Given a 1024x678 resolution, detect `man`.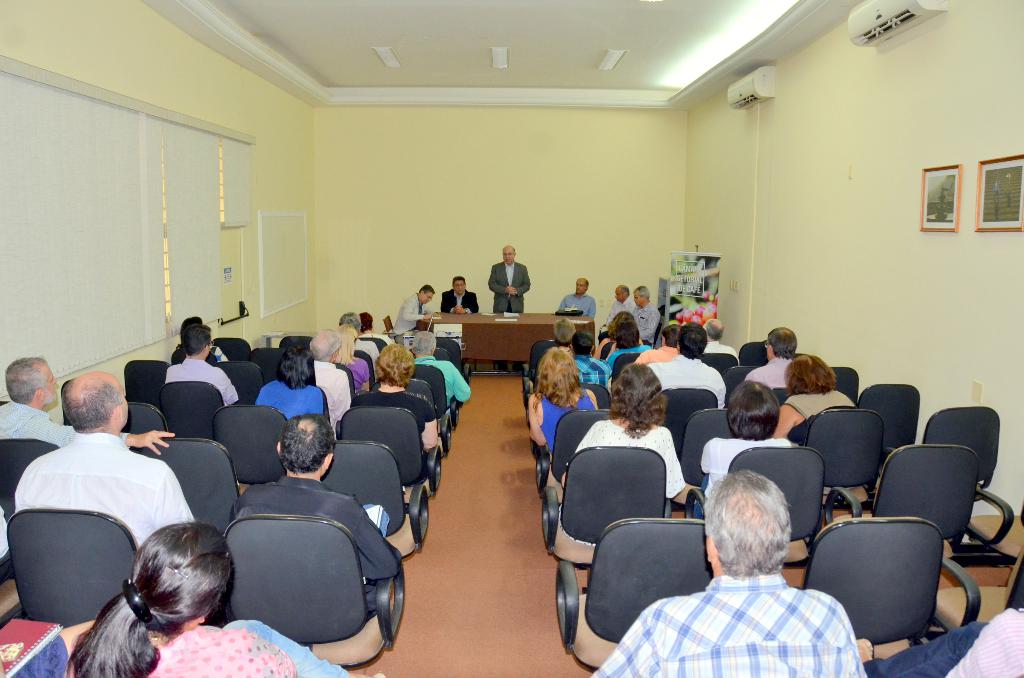
Rect(489, 239, 534, 373).
